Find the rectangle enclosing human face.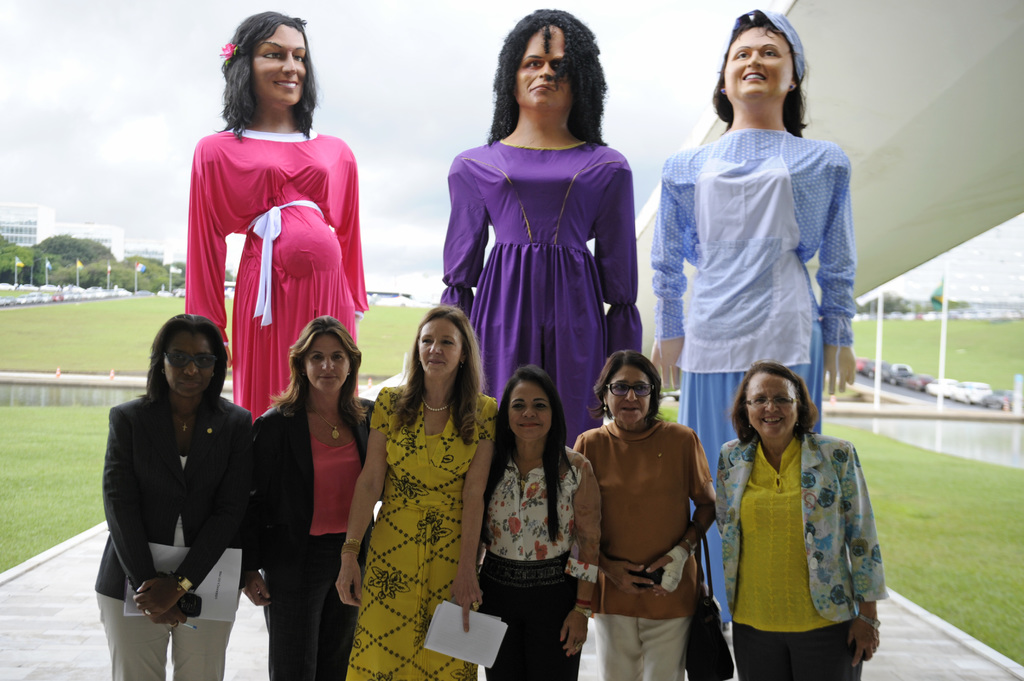
pyautogui.locateOnScreen(723, 22, 792, 99).
